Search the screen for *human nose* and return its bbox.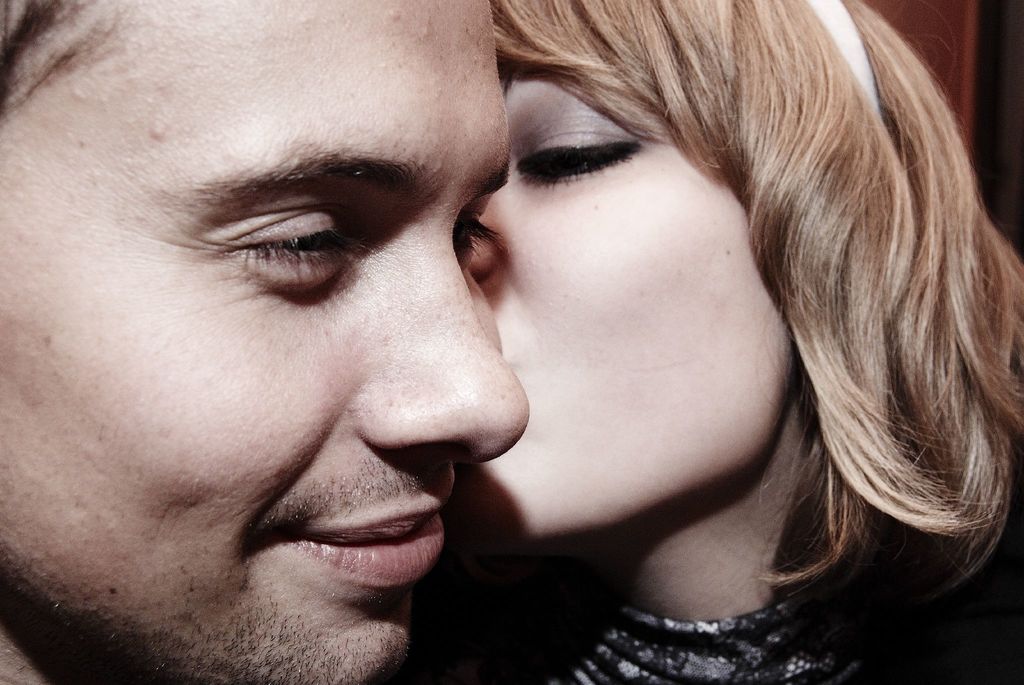
Found: 342:225:530:462.
